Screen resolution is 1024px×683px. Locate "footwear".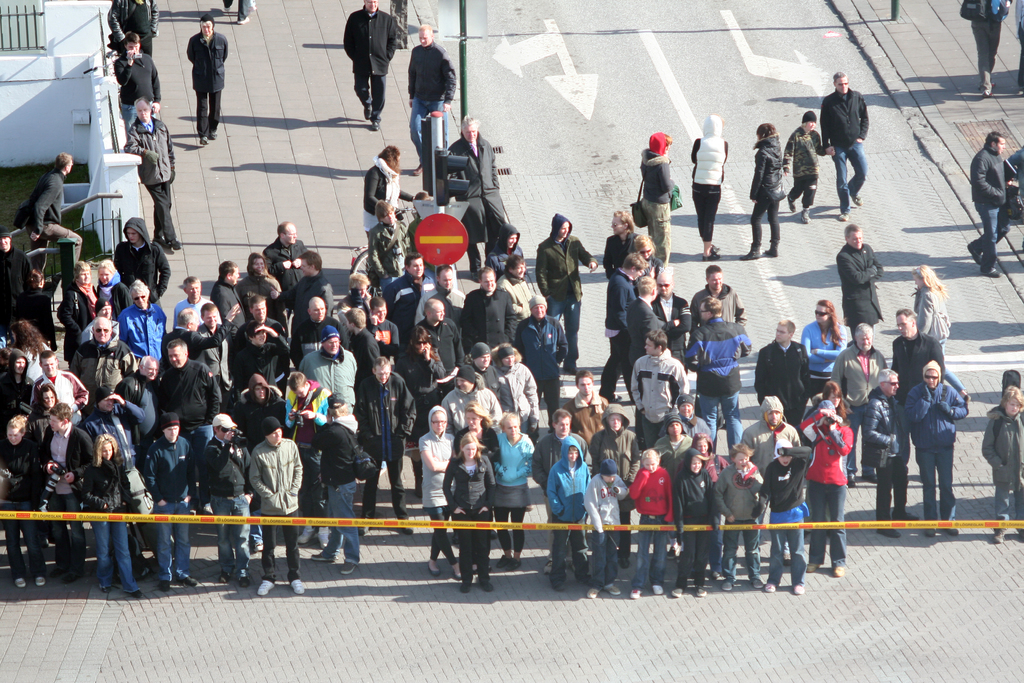
(426, 564, 442, 575).
